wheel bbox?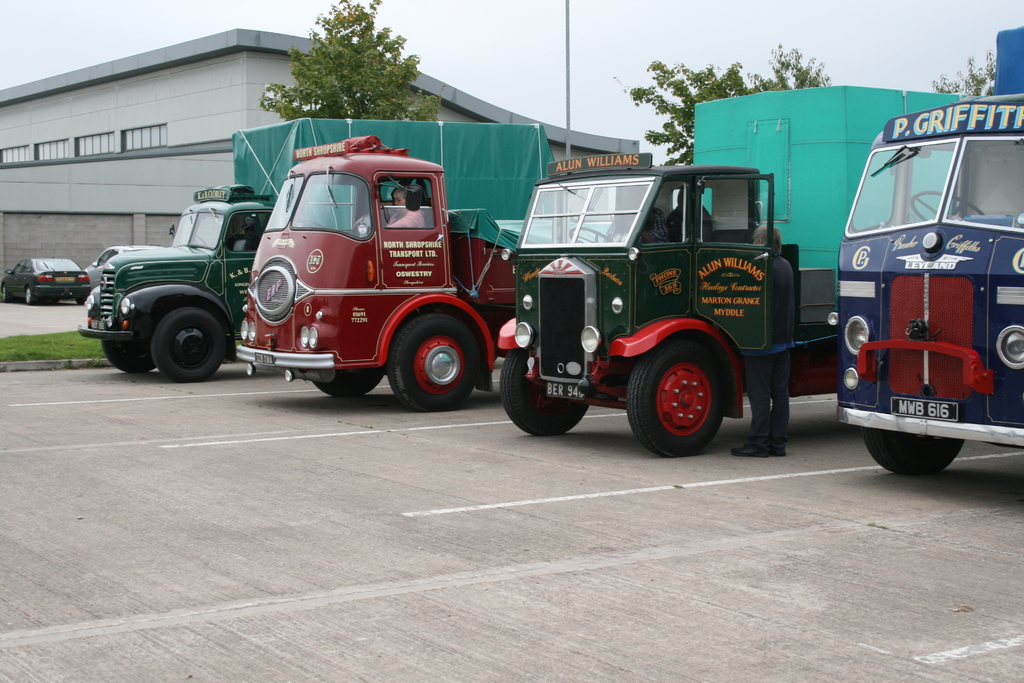
locate(312, 368, 381, 398)
